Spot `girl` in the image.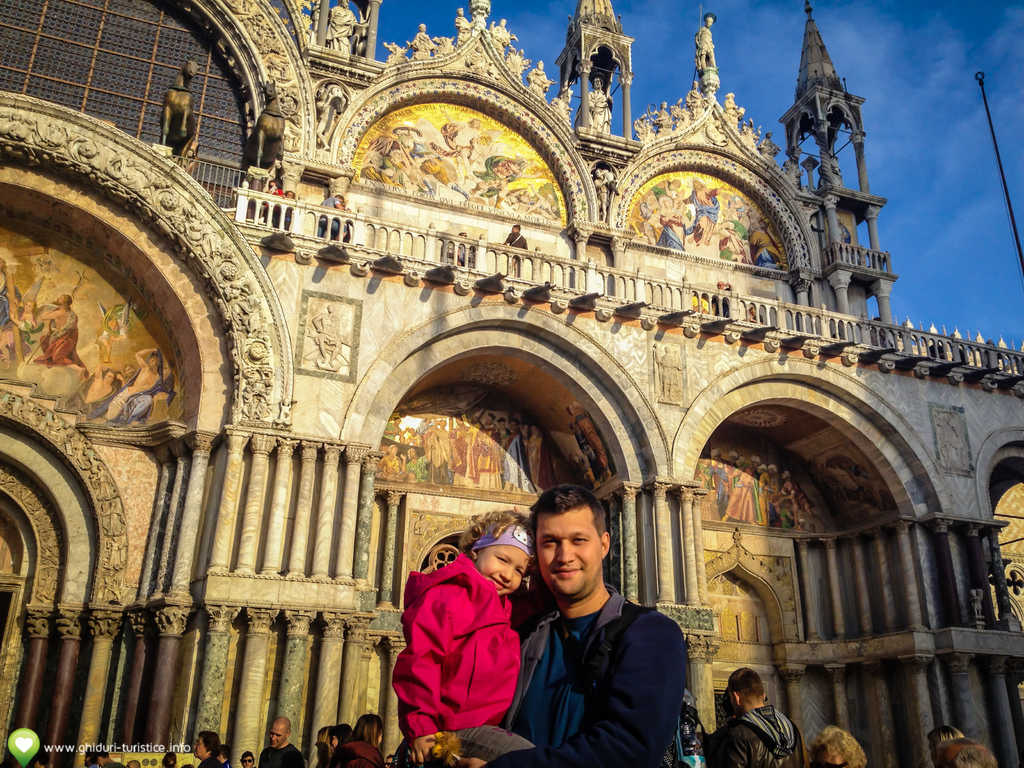
`girl` found at <bbox>395, 499, 536, 767</bbox>.
